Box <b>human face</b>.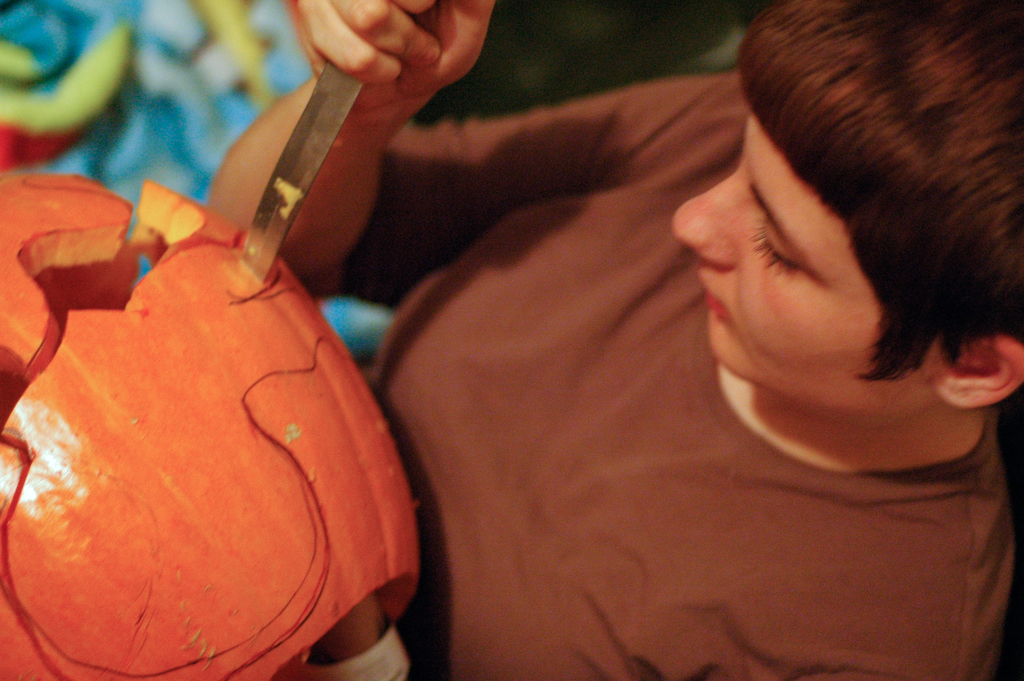
668:114:950:423.
